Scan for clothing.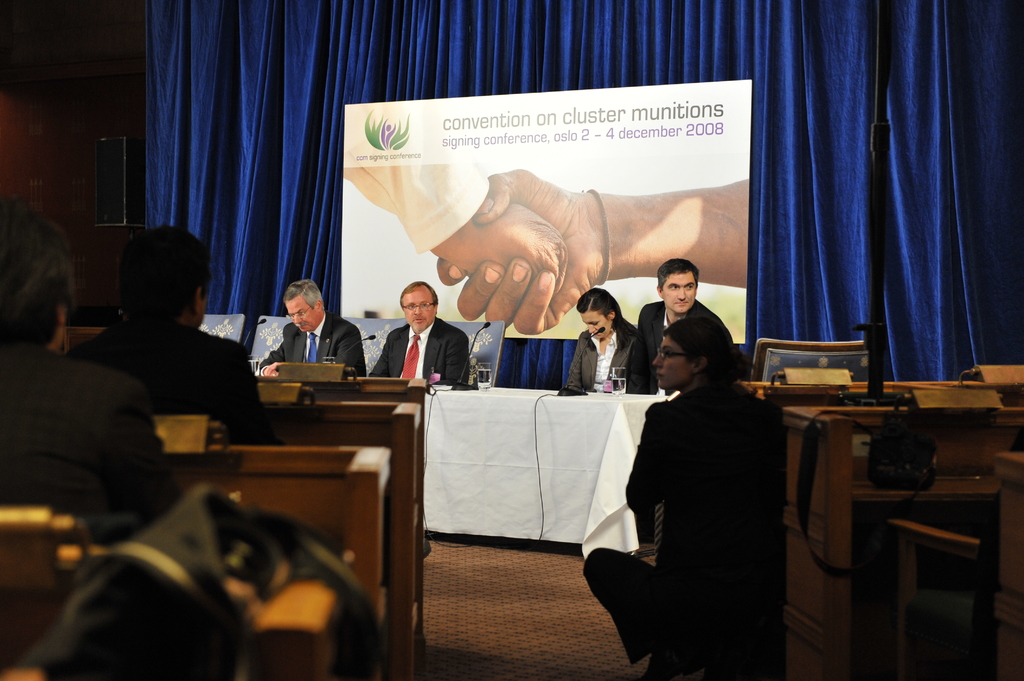
Scan result: 579,378,774,680.
